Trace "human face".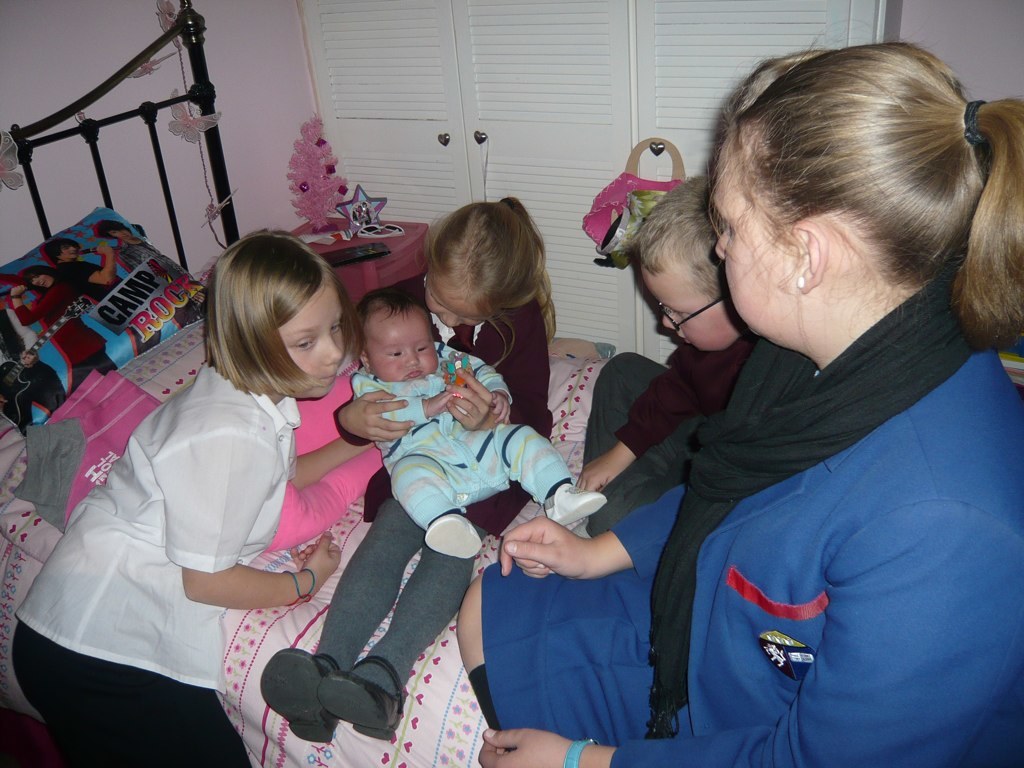
Traced to x1=716 y1=177 x2=797 y2=344.
